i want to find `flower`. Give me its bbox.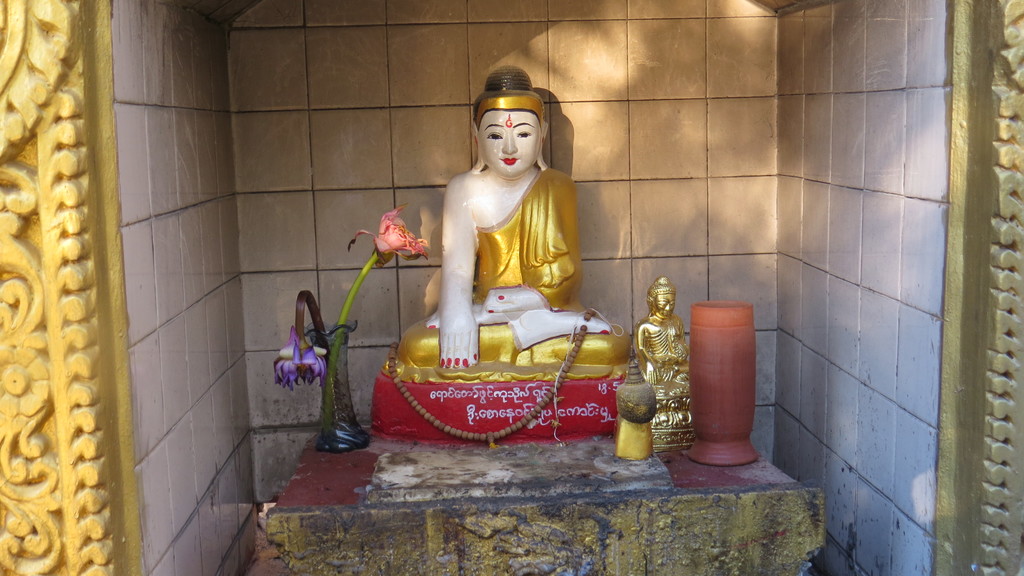
[273,324,328,392].
